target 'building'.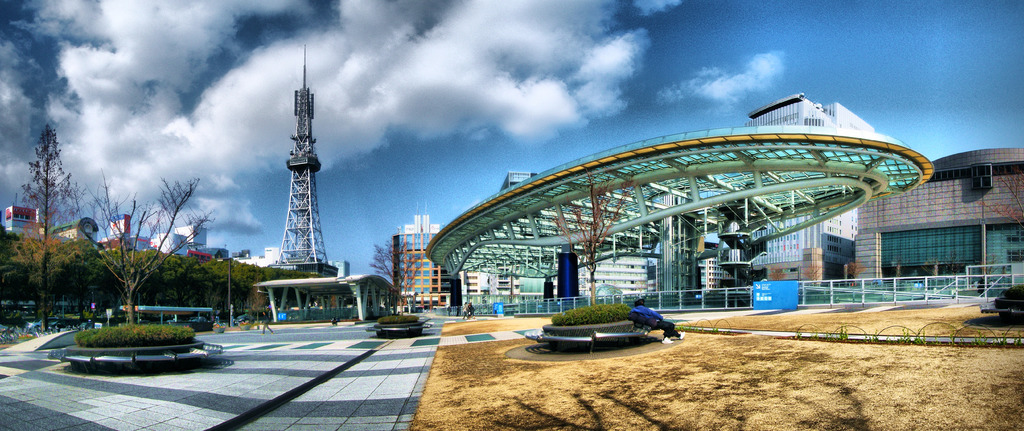
Target region: box(151, 235, 188, 262).
